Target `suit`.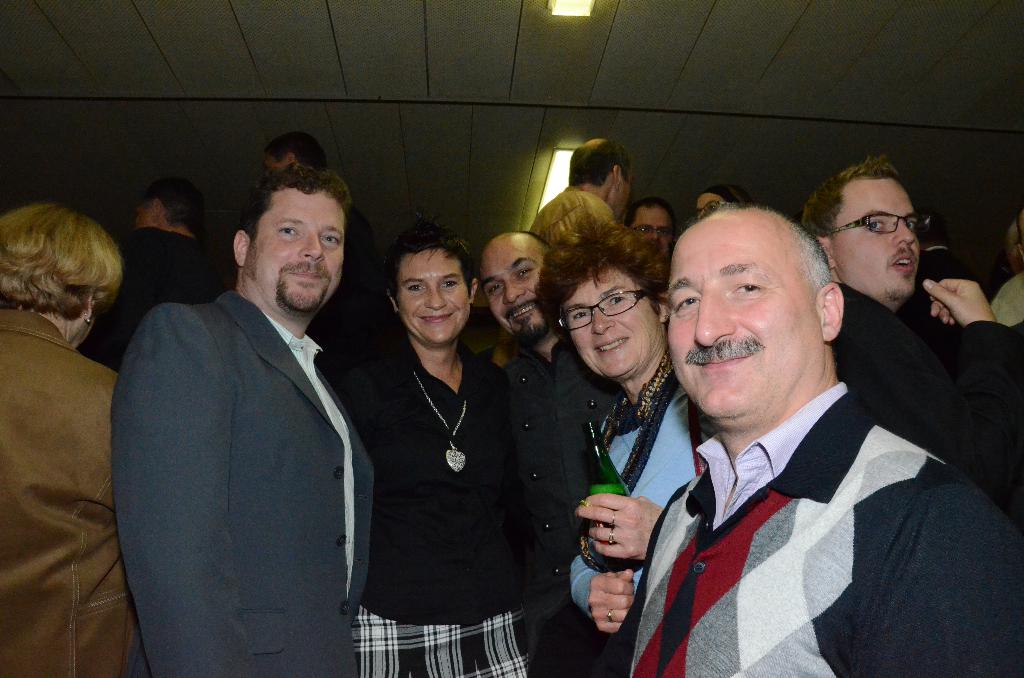
Target region: pyautogui.locateOnScreen(332, 323, 515, 629).
